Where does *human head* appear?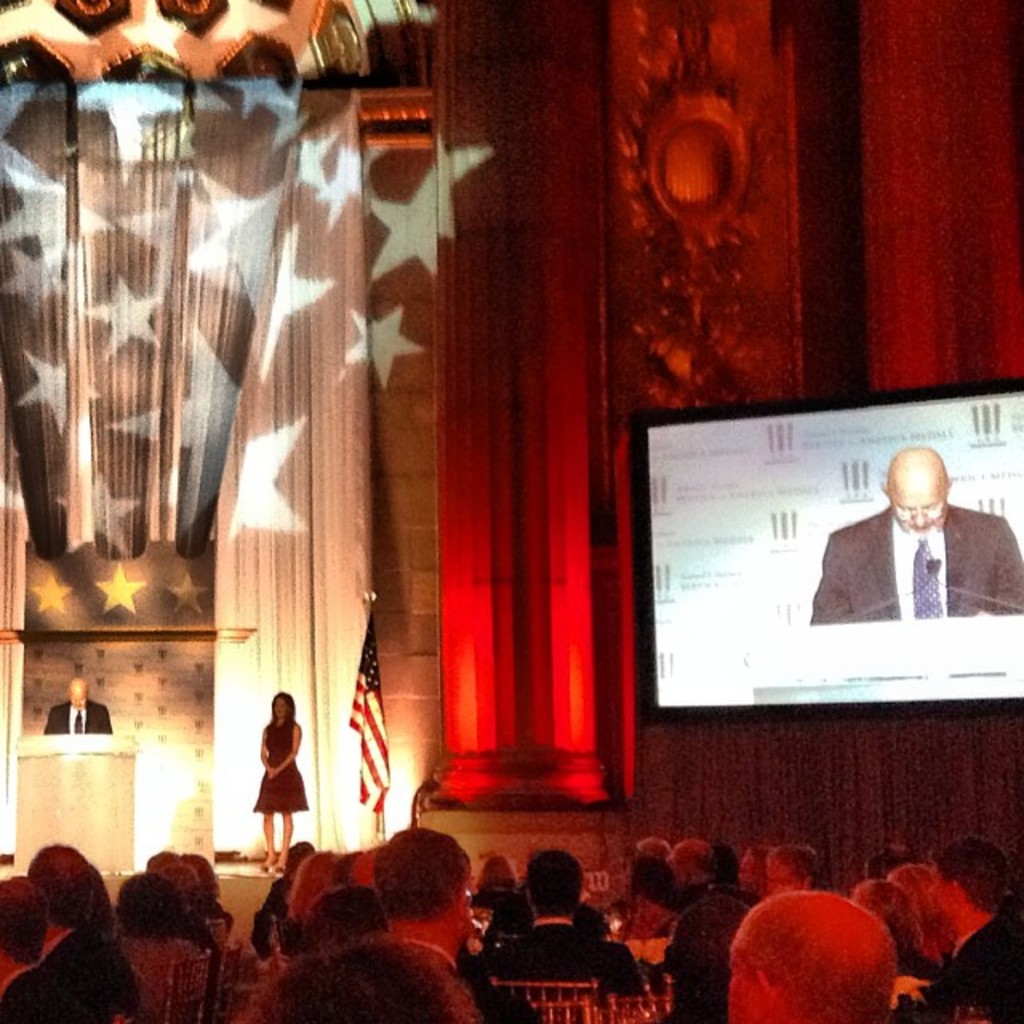
Appears at locate(669, 842, 714, 888).
